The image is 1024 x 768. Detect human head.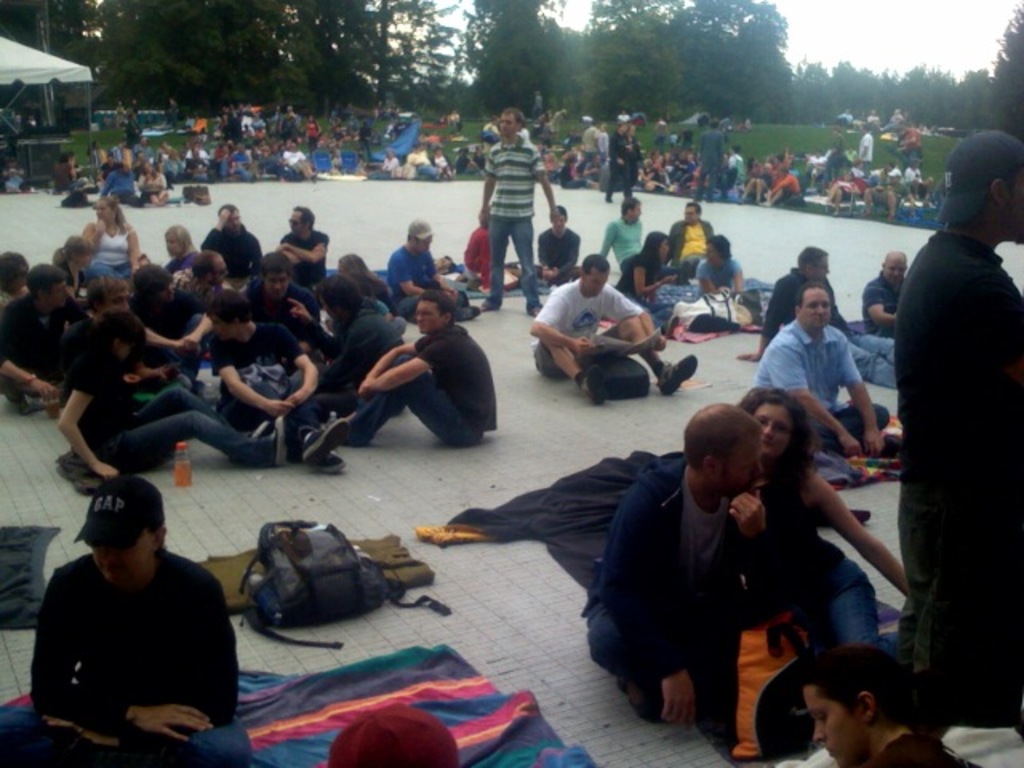
Detection: box=[96, 304, 139, 357].
